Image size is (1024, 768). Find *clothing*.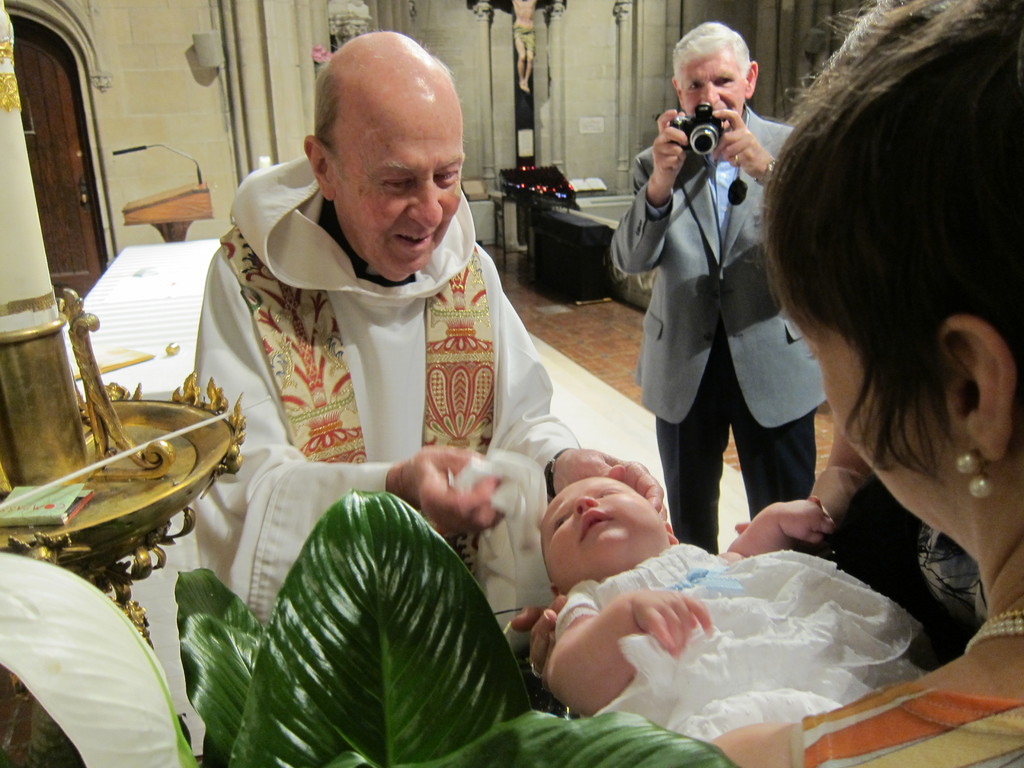
<box>184,139,557,680</box>.
